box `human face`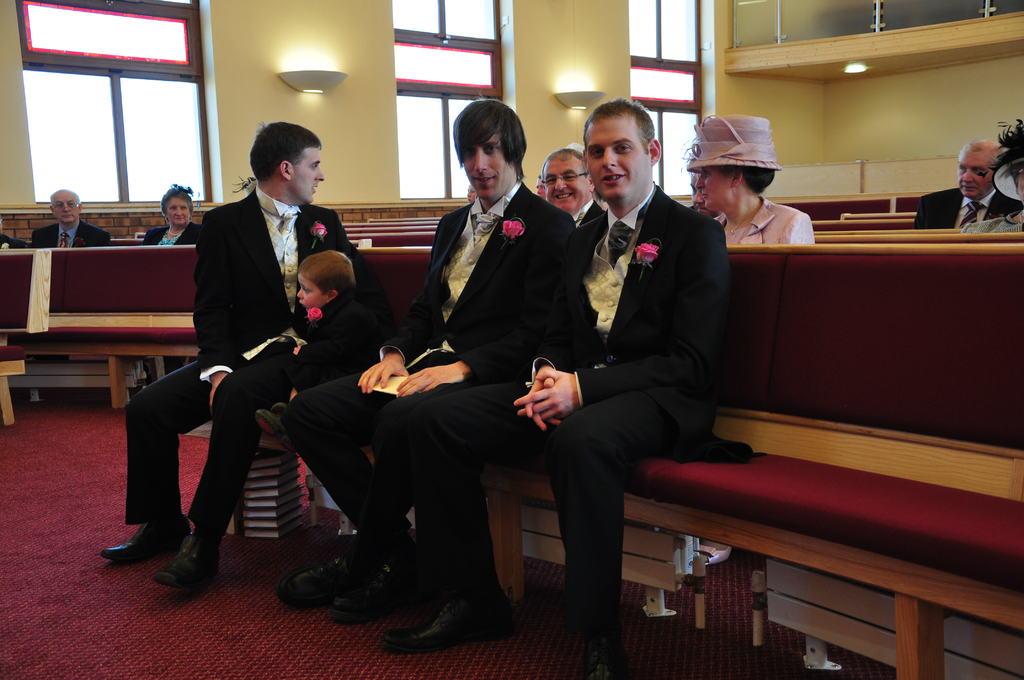
crop(954, 151, 993, 200)
